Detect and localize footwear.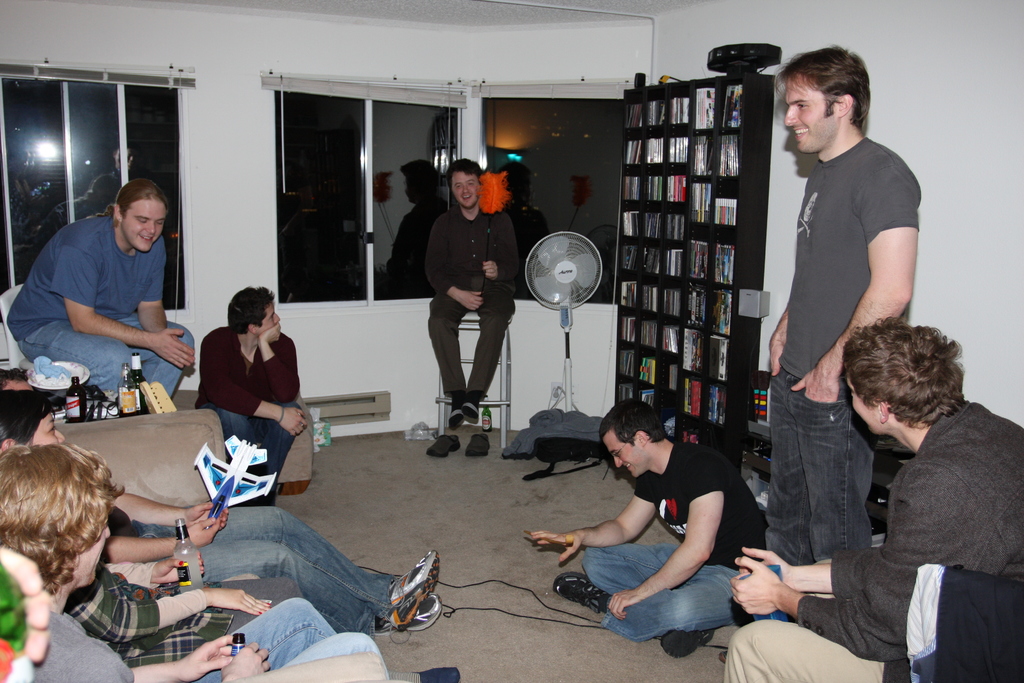
Localized at [left=429, top=431, right=461, bottom=453].
